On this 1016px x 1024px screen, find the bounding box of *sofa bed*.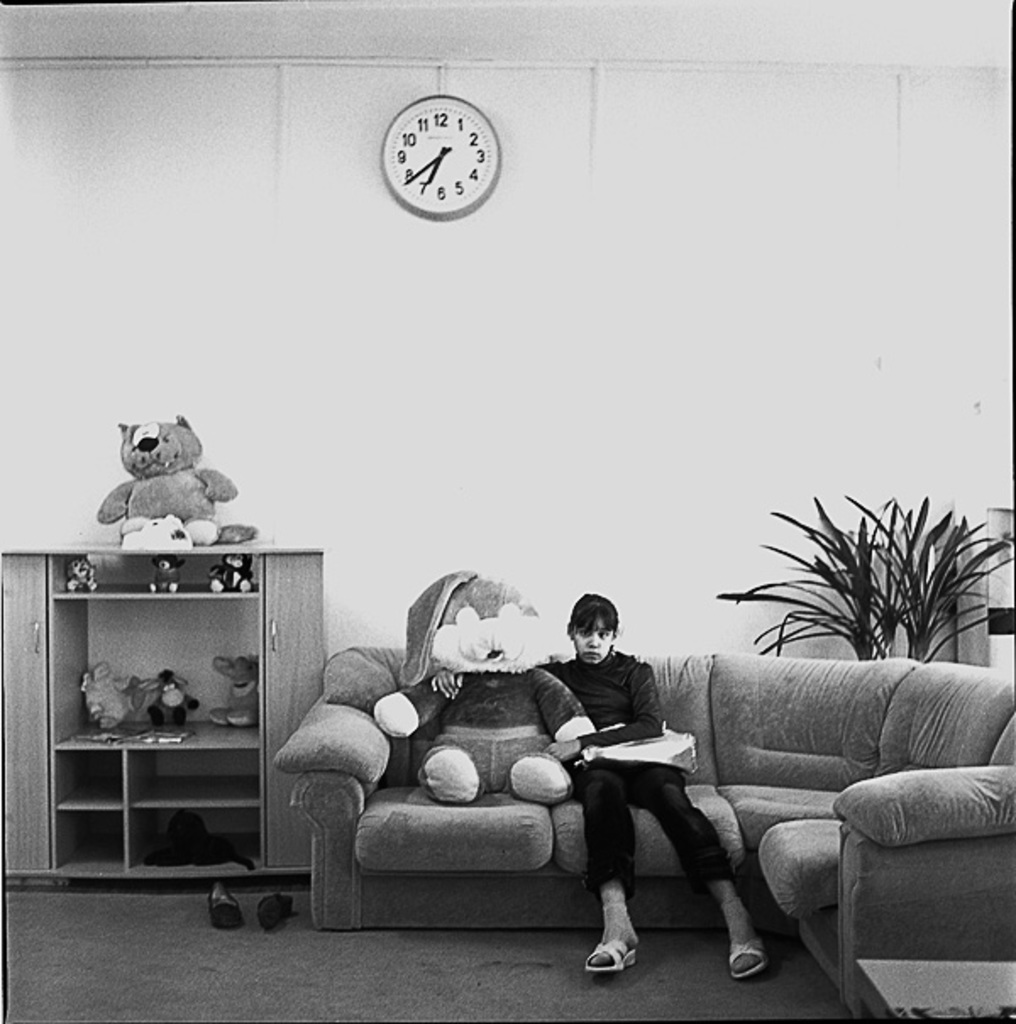
Bounding box: 273, 647, 1014, 1017.
